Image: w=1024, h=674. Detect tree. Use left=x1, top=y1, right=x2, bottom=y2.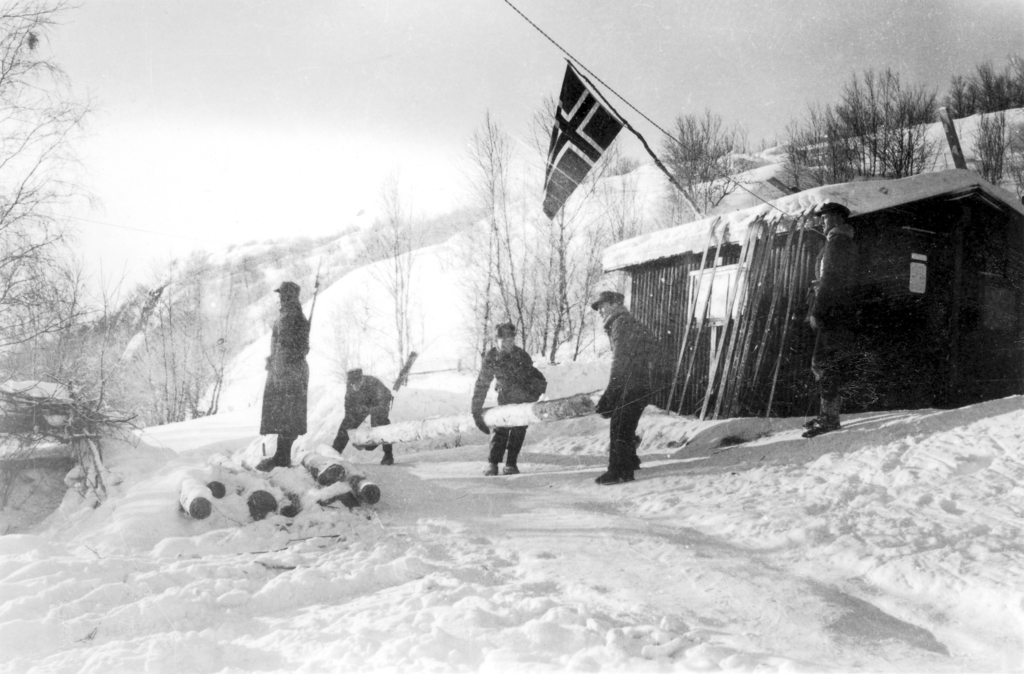
left=362, top=169, right=413, bottom=381.
